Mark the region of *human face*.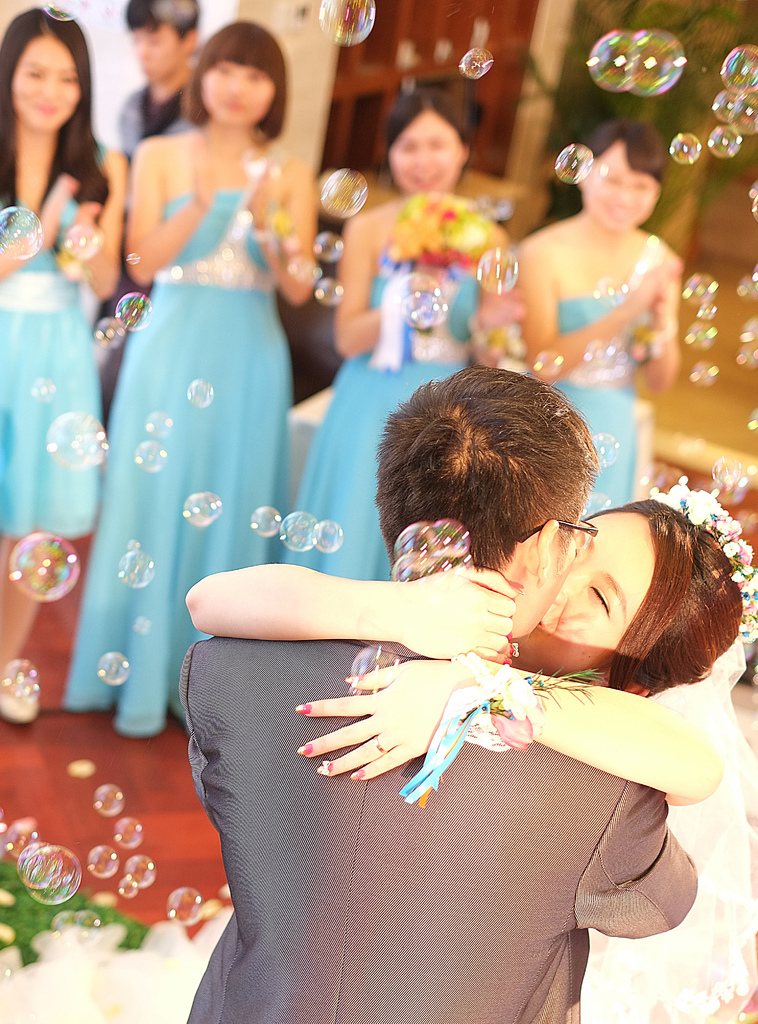
Region: 540 510 657 650.
